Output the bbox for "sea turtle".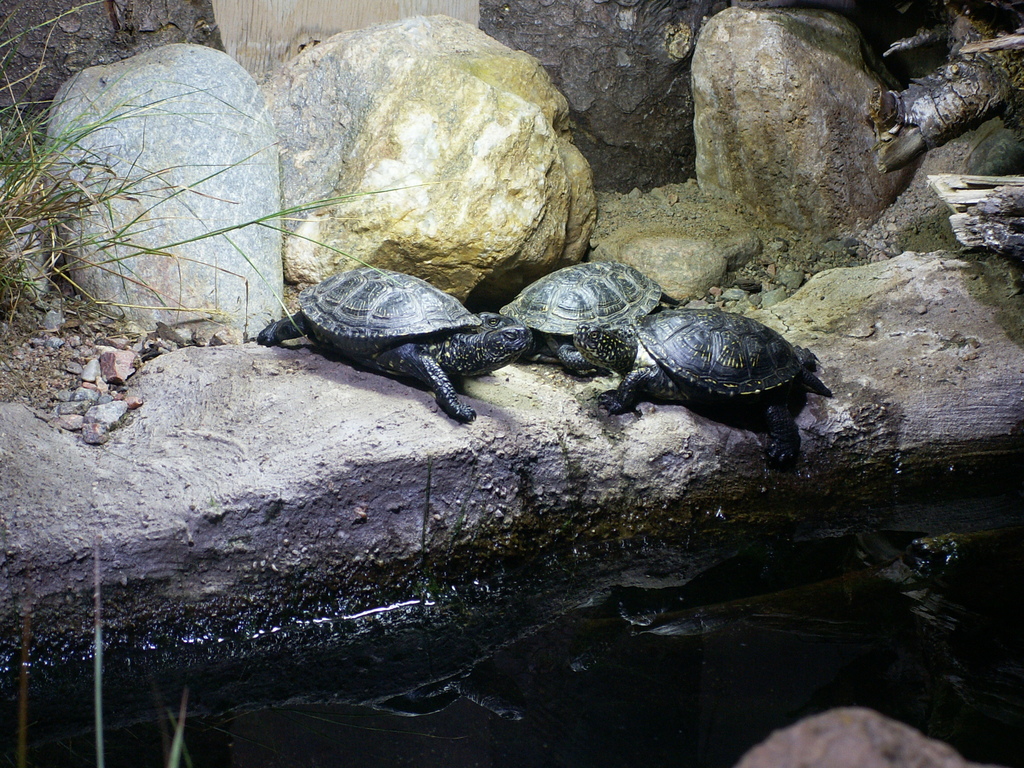
[567,301,831,460].
